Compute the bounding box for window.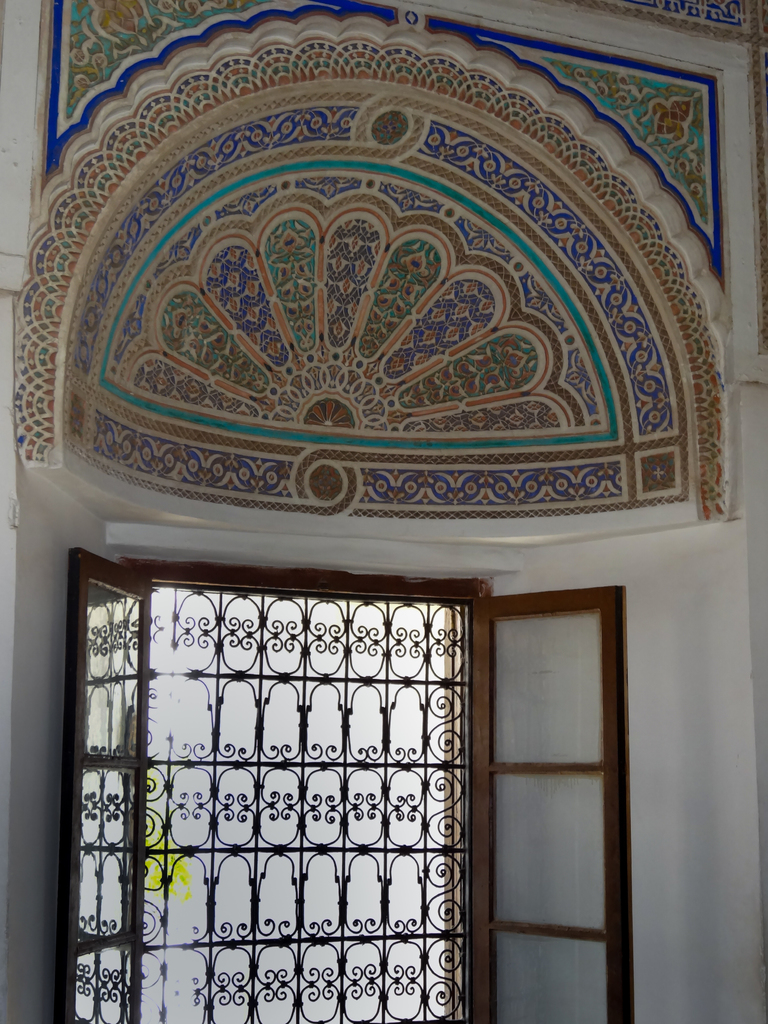
bbox=[494, 611, 606, 758].
